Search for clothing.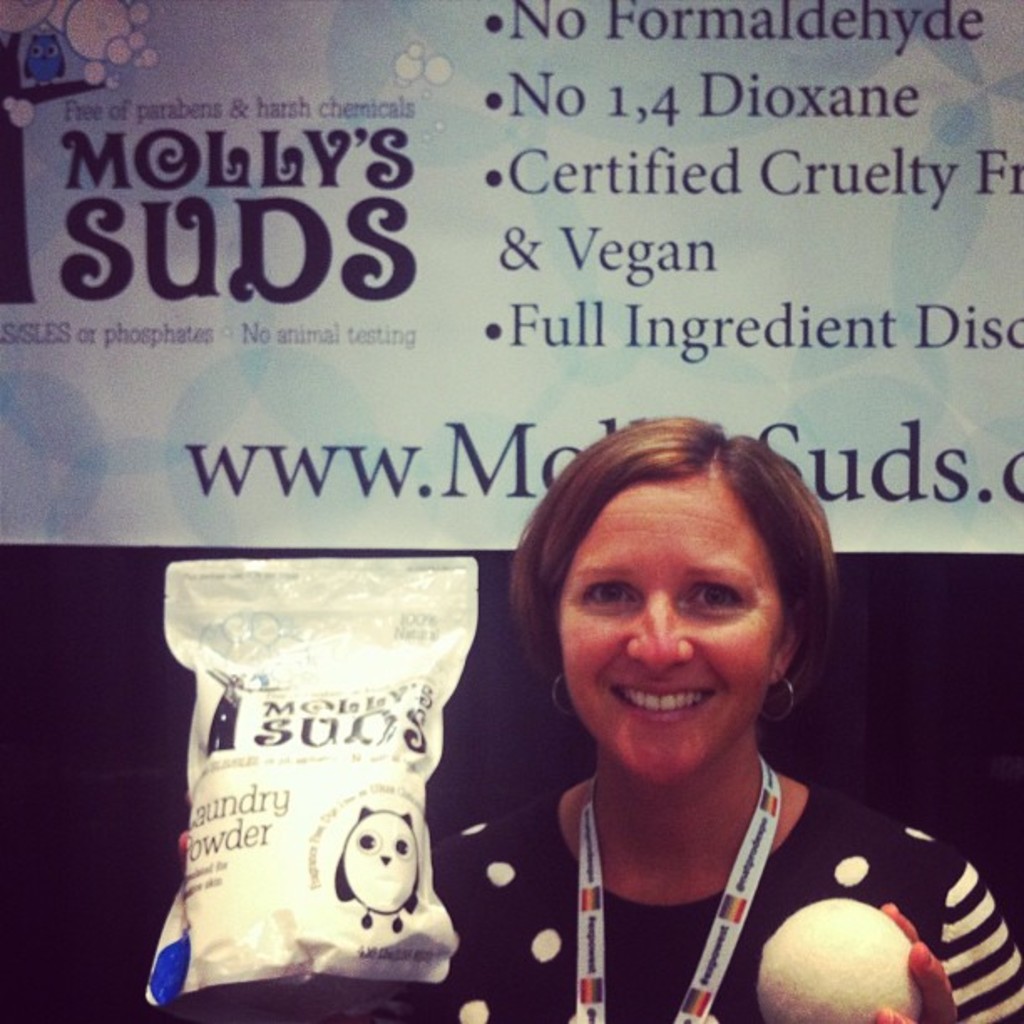
Found at 440/791/1021/1017.
